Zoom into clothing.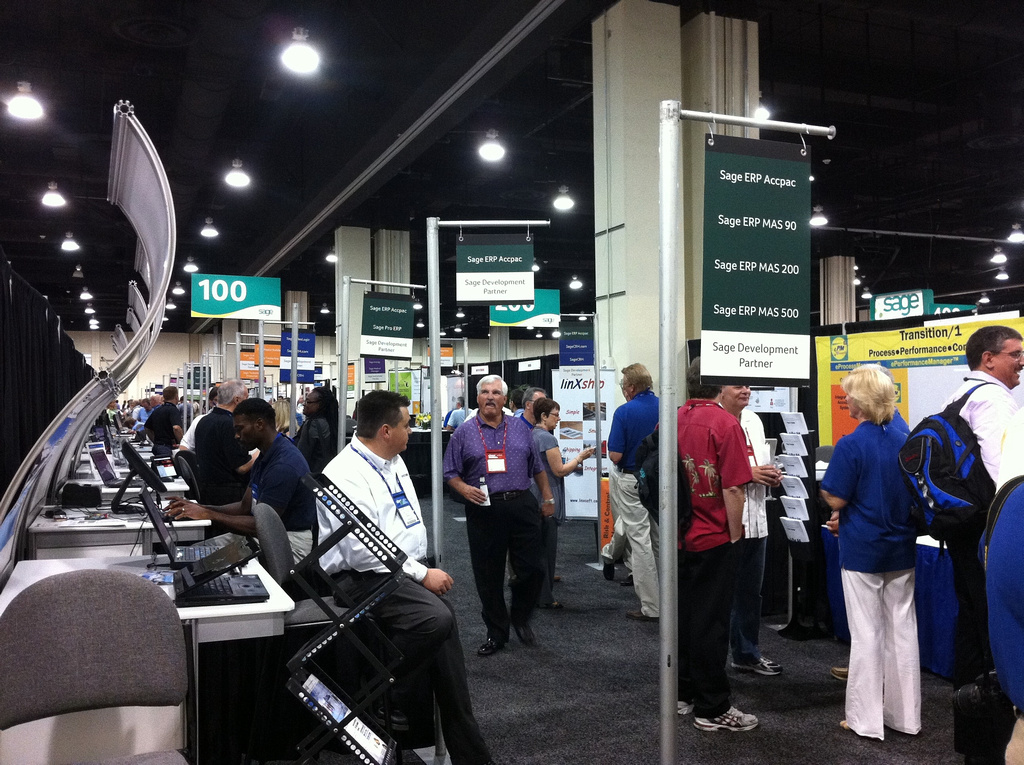
Zoom target: l=607, t=456, r=626, b=582.
